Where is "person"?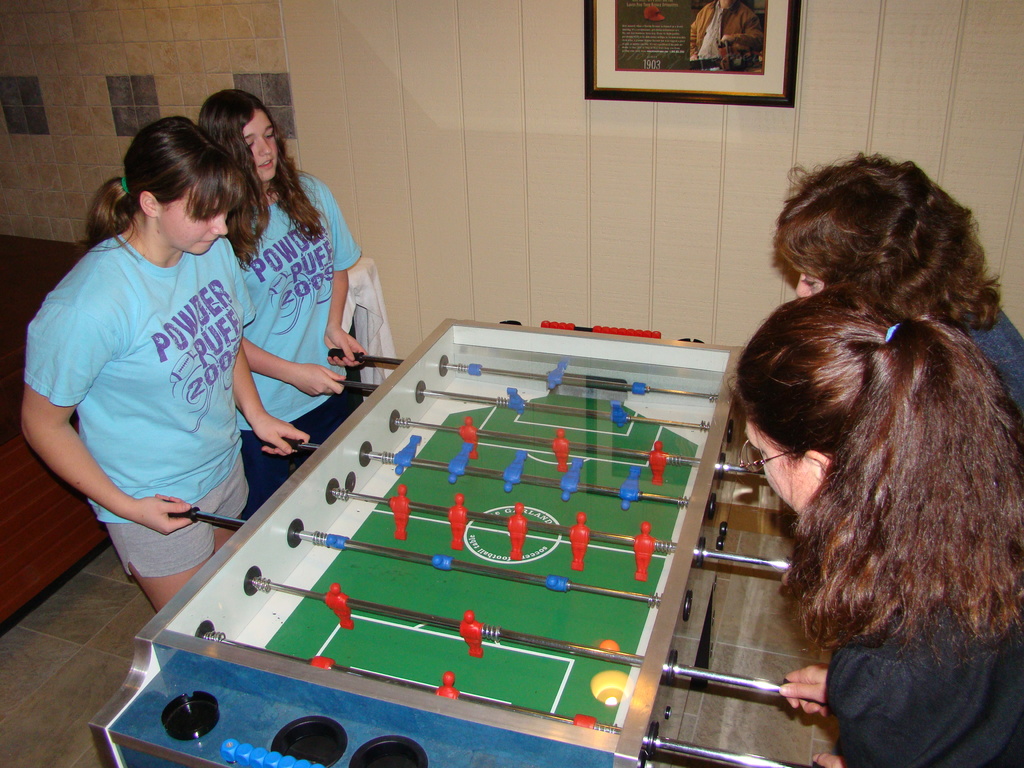
crop(201, 80, 393, 479).
